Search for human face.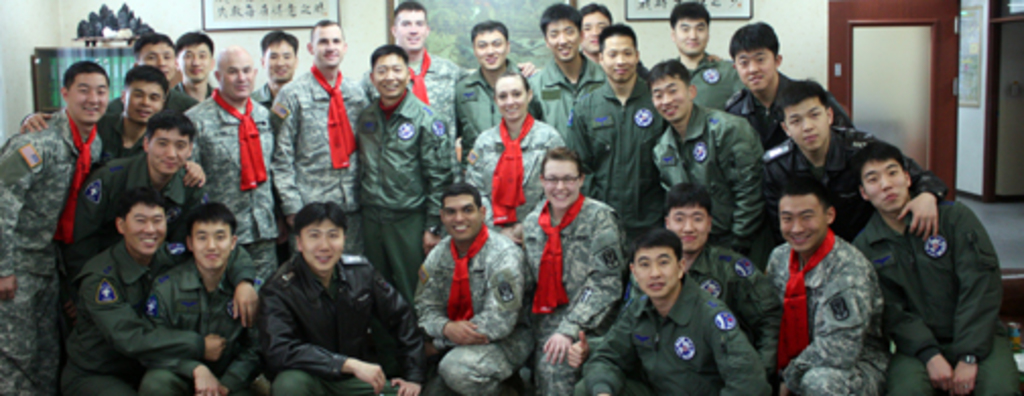
Found at <box>116,81,167,120</box>.
